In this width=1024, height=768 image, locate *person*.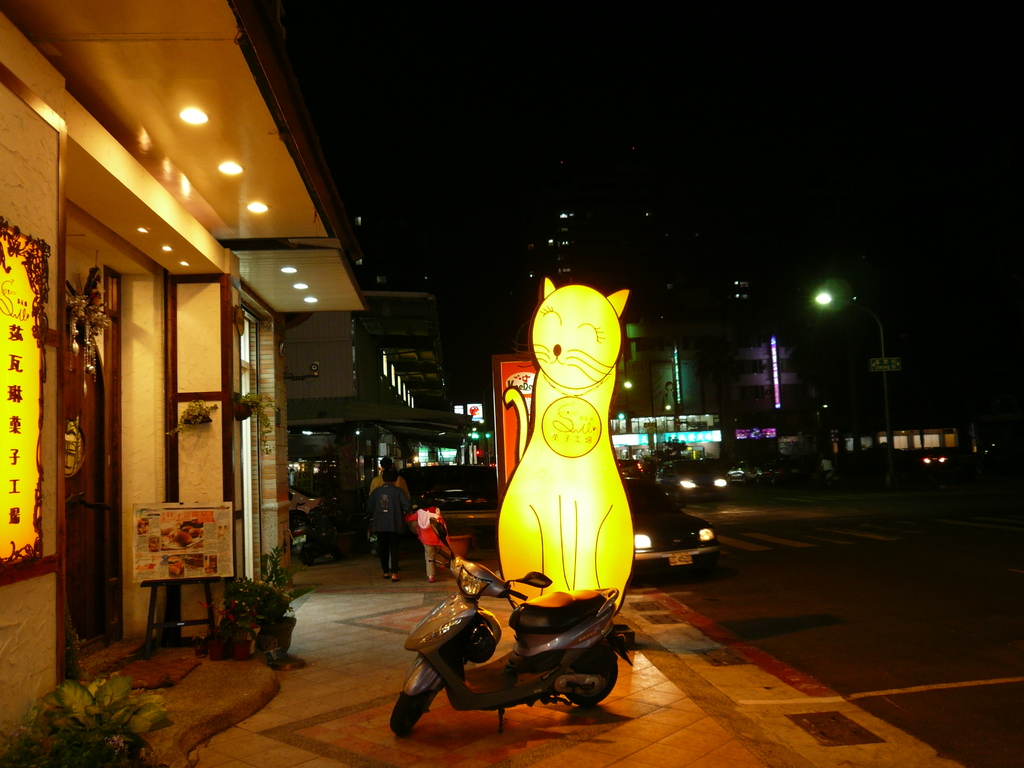
Bounding box: (left=360, top=445, right=424, bottom=584).
